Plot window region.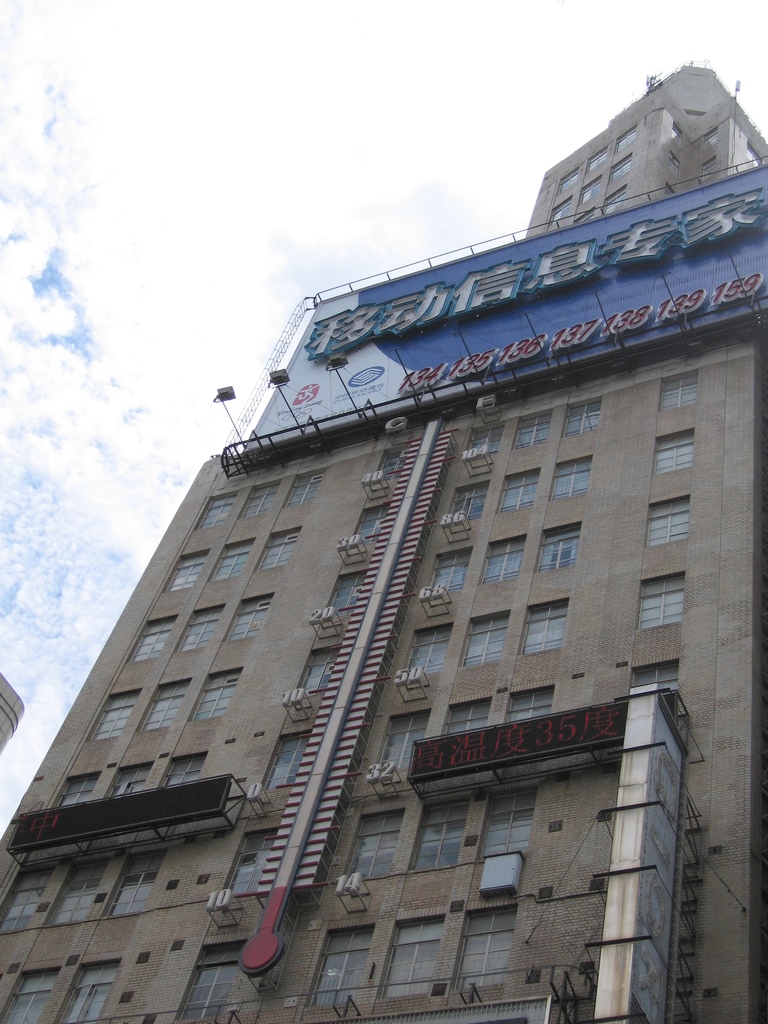
Plotted at <region>356, 505, 392, 541</region>.
